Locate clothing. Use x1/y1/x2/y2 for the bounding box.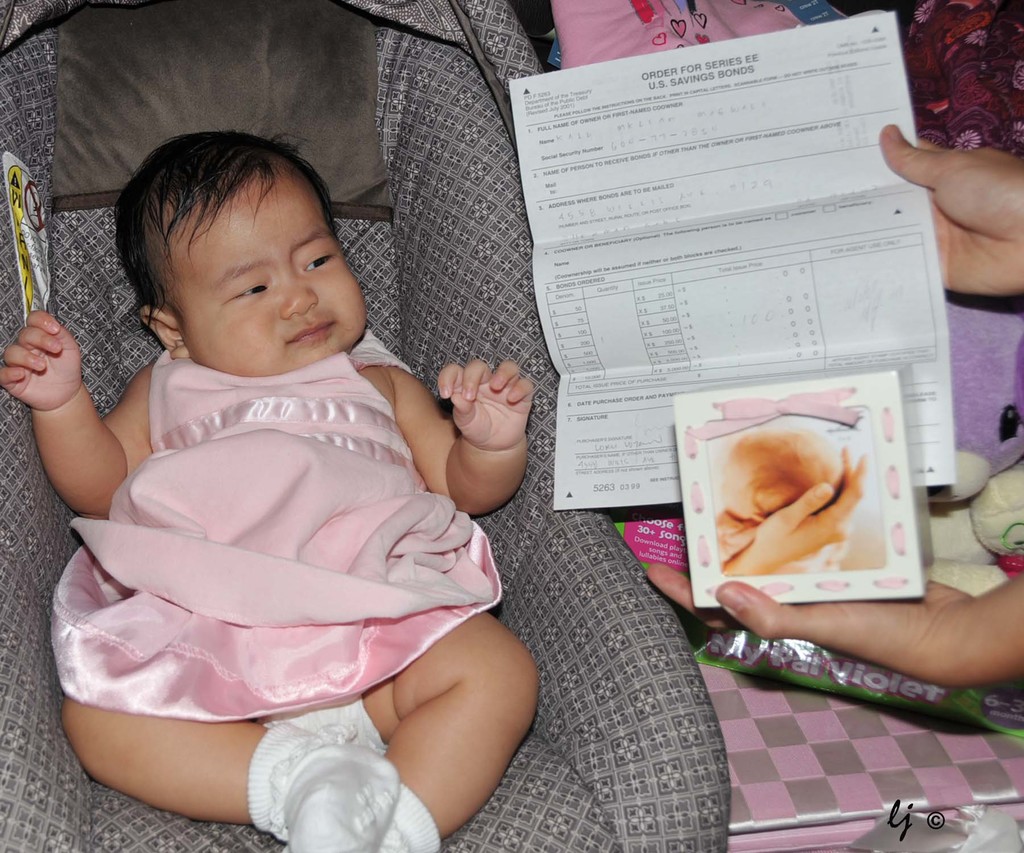
47/328/500/724.
